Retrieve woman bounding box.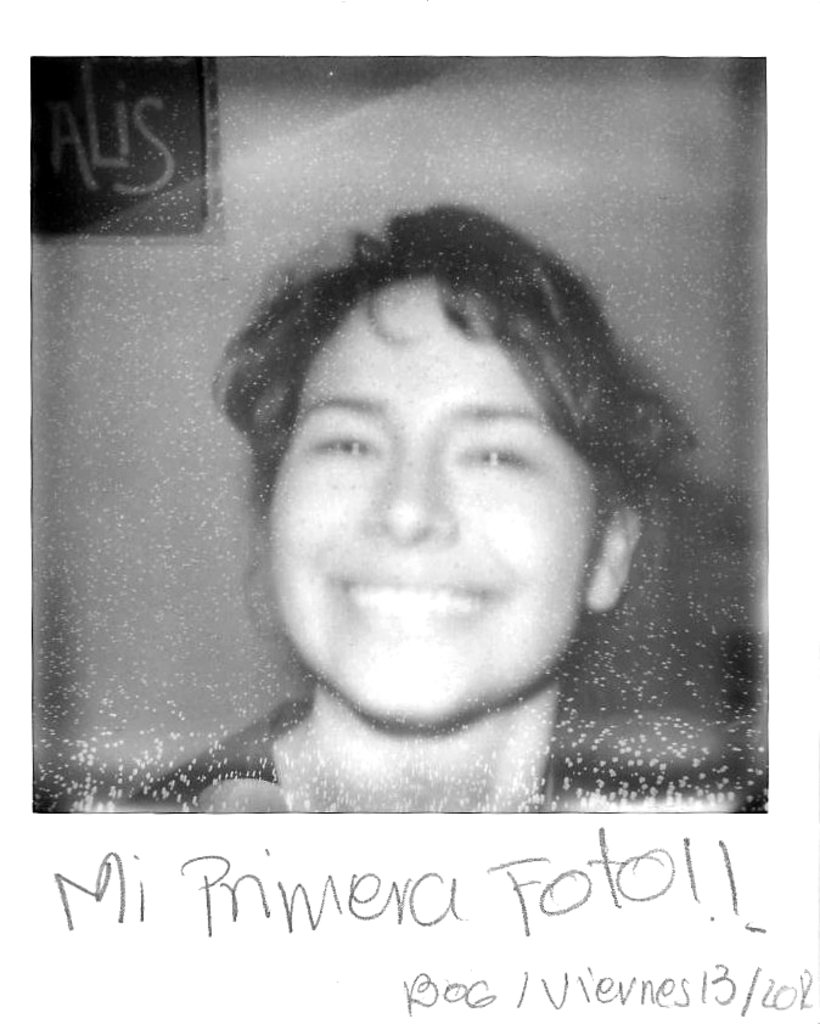
Bounding box: 92/153/760/845.
